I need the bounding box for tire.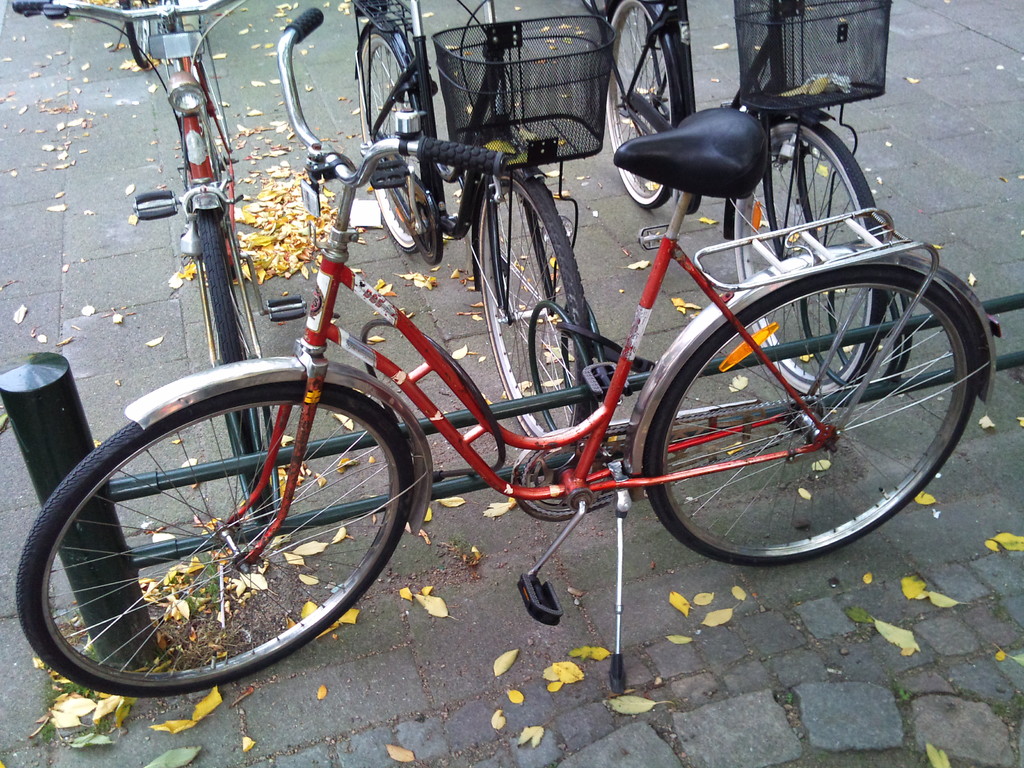
Here it is: Rect(14, 352, 424, 710).
